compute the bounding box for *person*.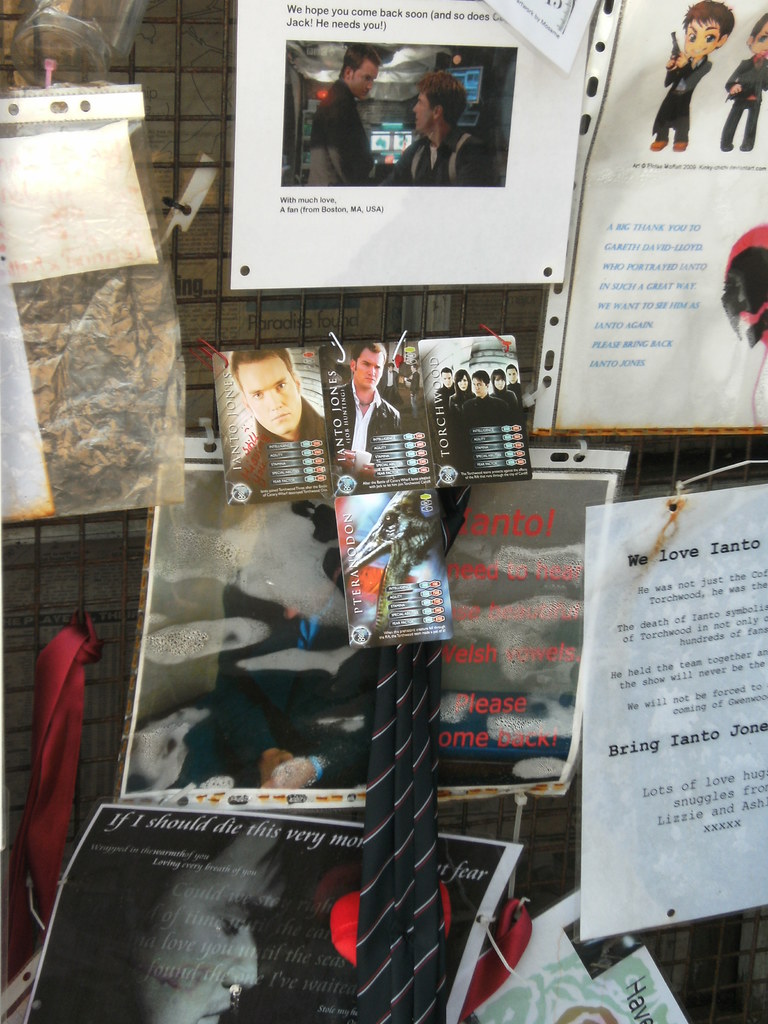
bbox=(286, 41, 394, 188).
